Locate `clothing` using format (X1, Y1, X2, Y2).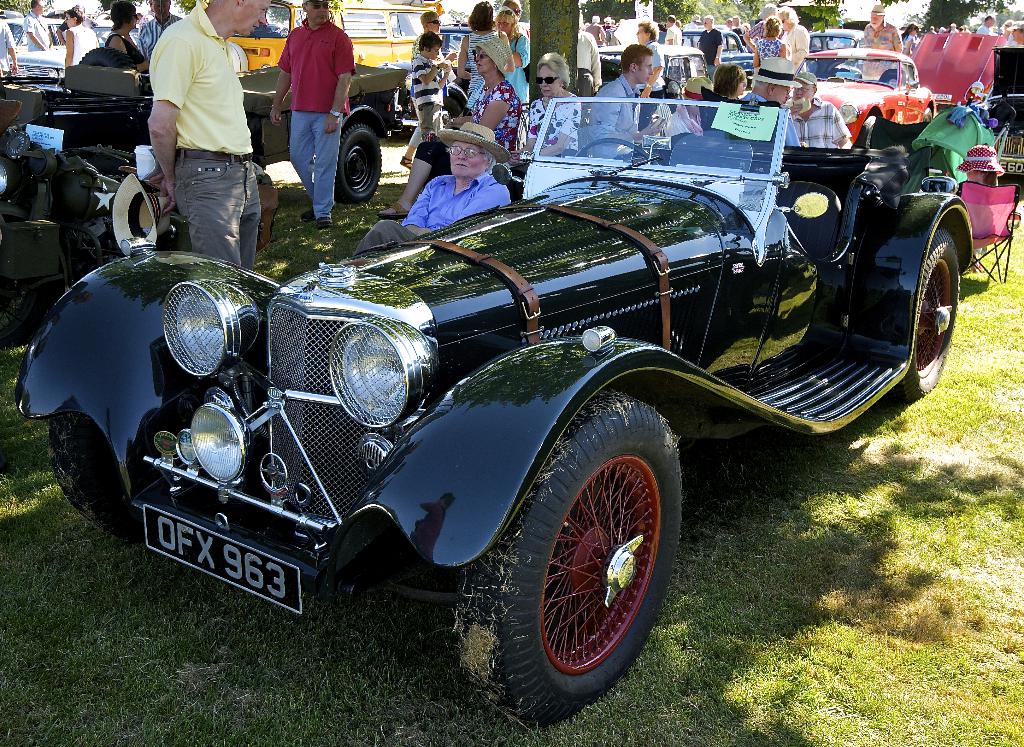
(277, 14, 356, 219).
